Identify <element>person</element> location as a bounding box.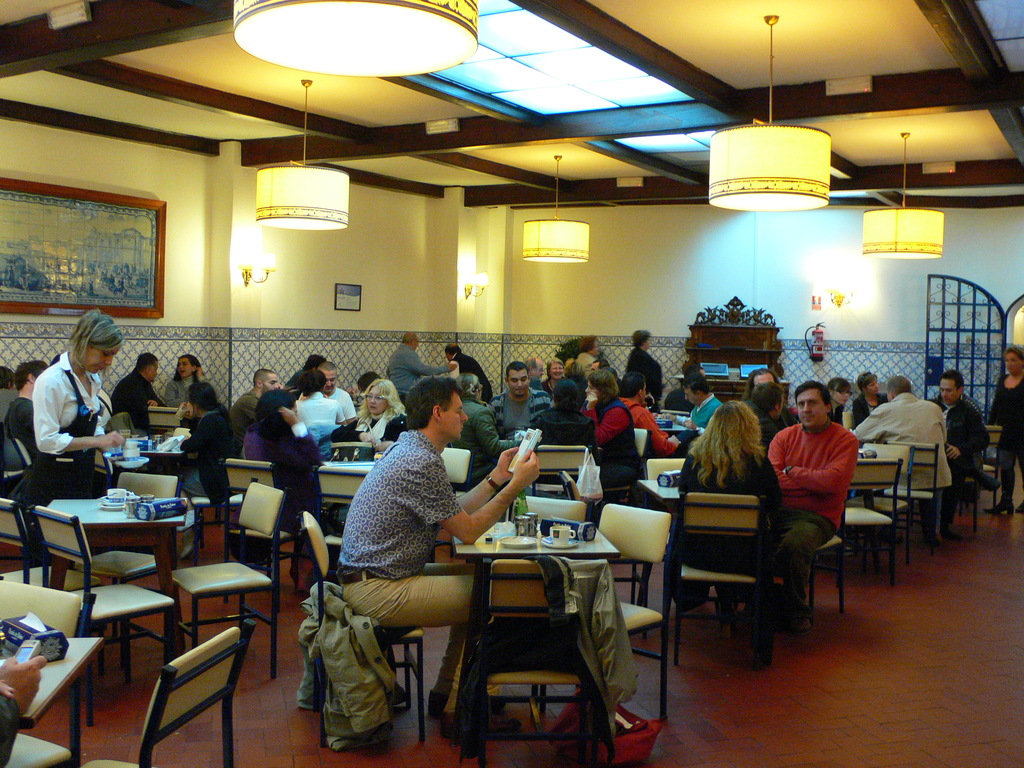
(x1=674, y1=401, x2=780, y2=527).
